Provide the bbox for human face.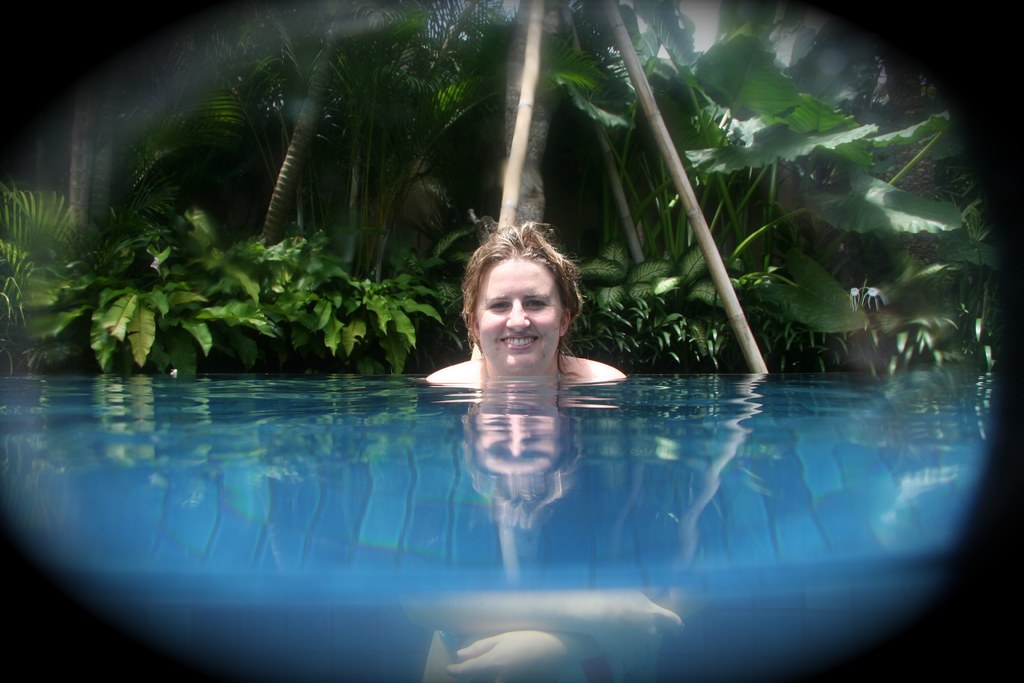
x1=467 y1=259 x2=567 y2=371.
